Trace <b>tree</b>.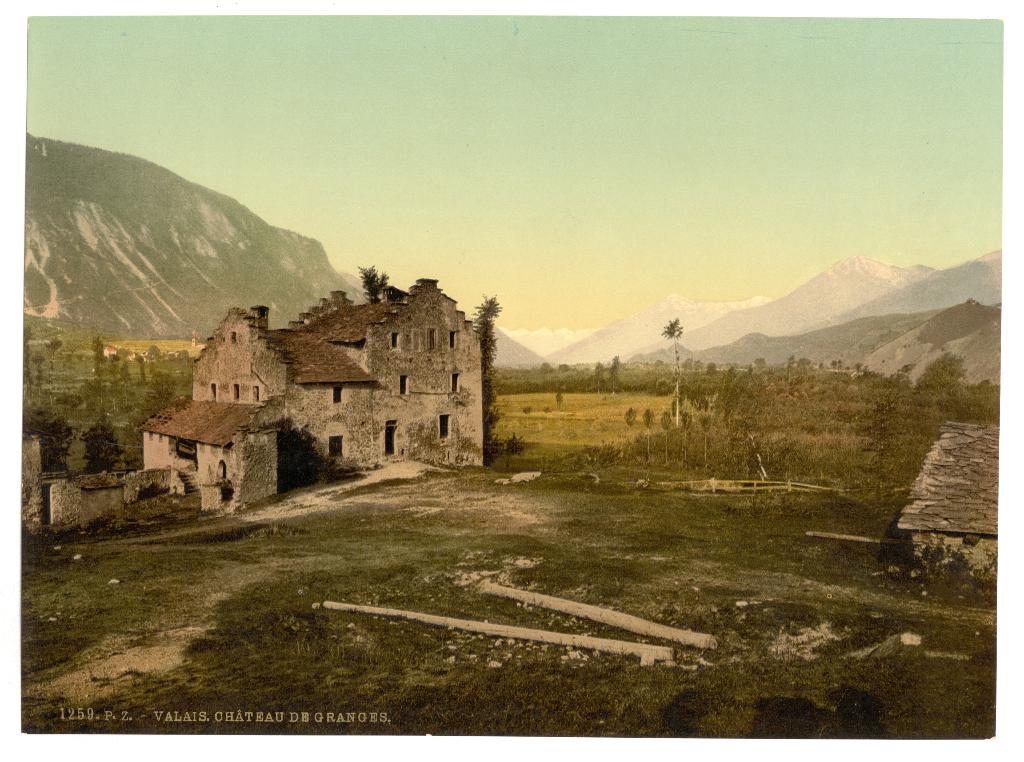
Traced to x1=107, y1=350, x2=124, y2=373.
